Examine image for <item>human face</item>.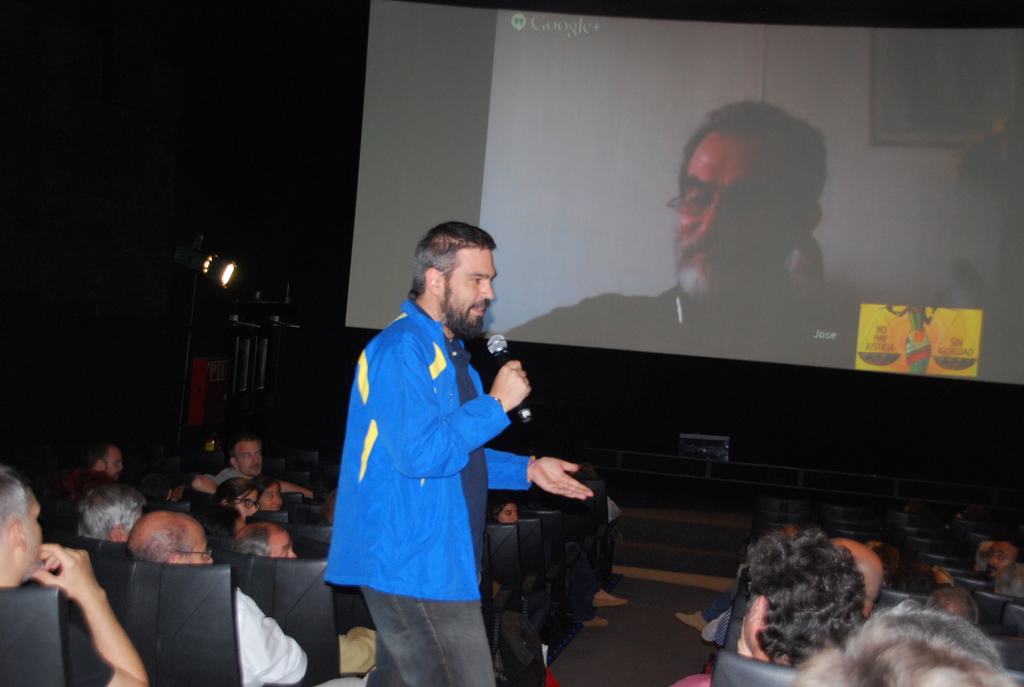
Examination result: bbox=(186, 527, 216, 565).
